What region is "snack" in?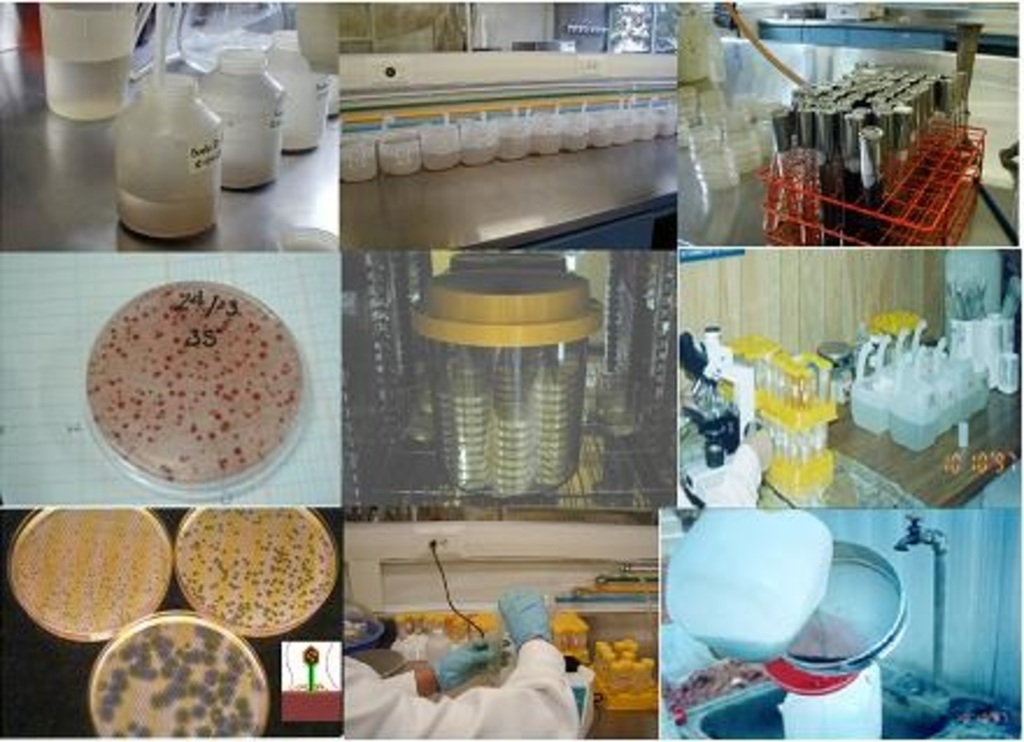
bbox=(84, 281, 296, 486).
